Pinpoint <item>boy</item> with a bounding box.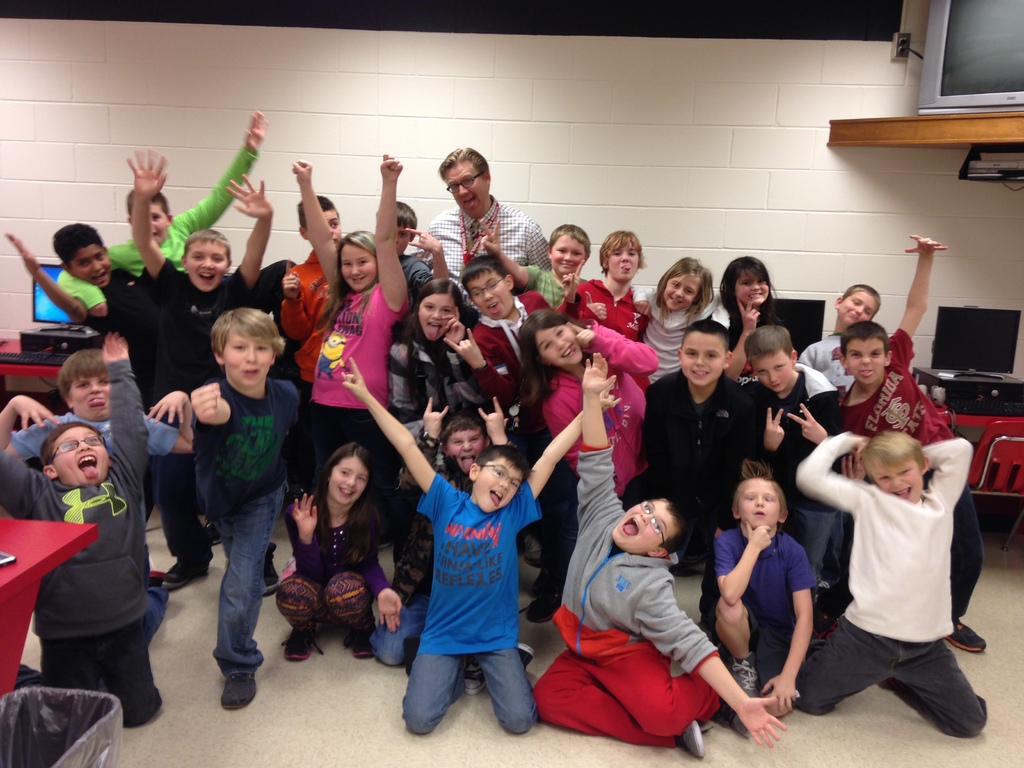
[left=635, top=317, right=761, bottom=577].
